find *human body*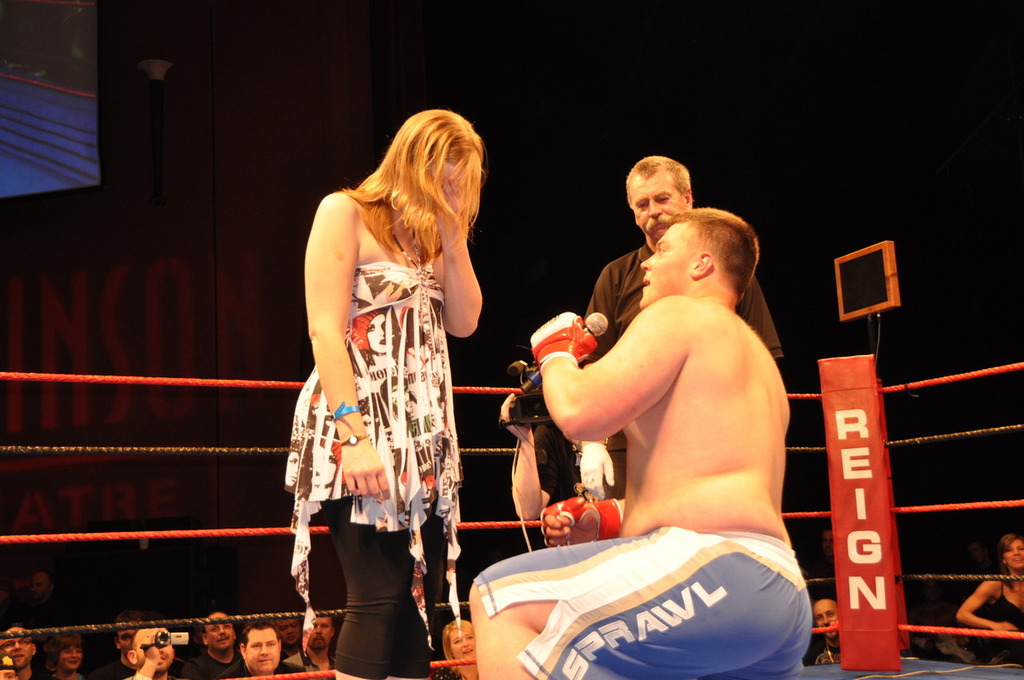
bbox(806, 645, 838, 664)
